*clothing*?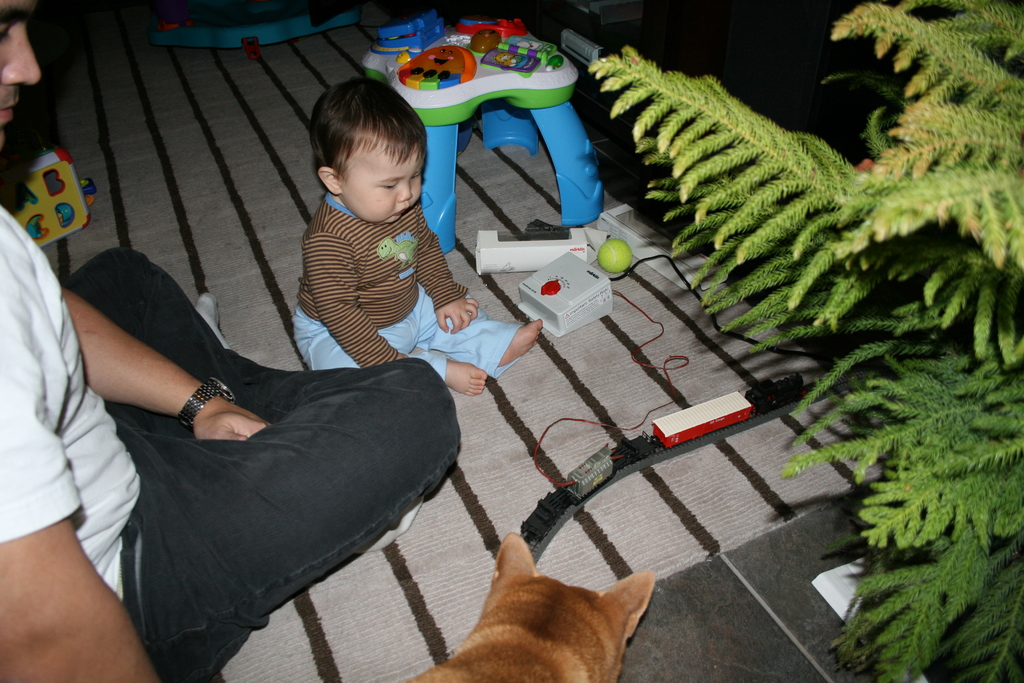
select_region(253, 131, 500, 400)
